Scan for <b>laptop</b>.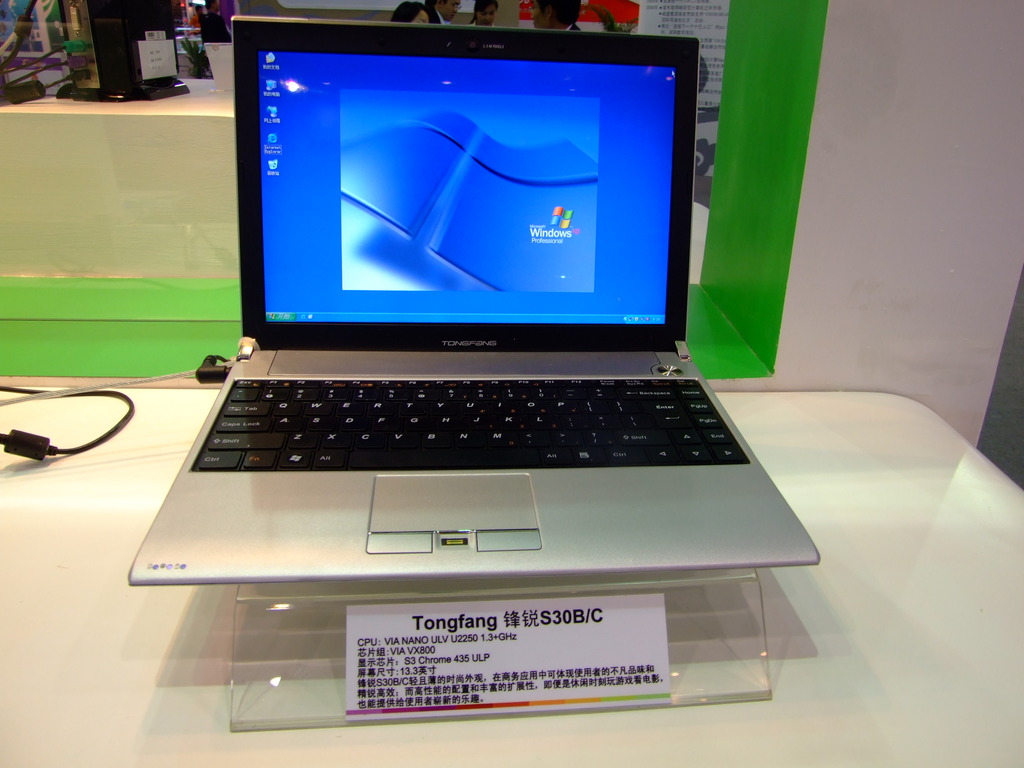
Scan result: pyautogui.locateOnScreen(163, 34, 801, 582).
